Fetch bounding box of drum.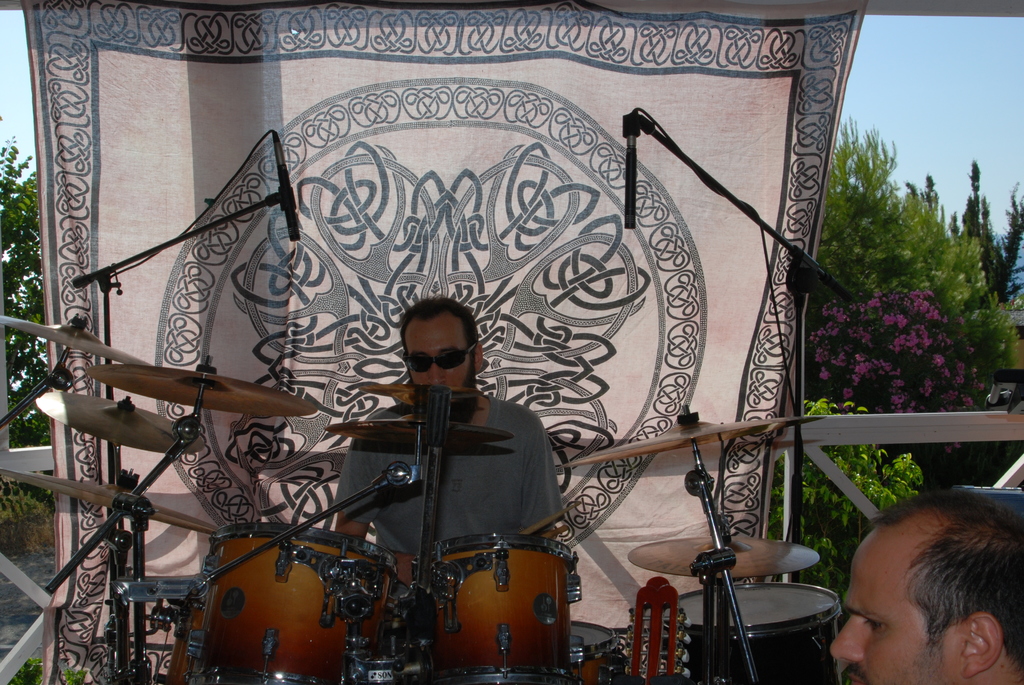
Bbox: crop(10, 106, 808, 684).
